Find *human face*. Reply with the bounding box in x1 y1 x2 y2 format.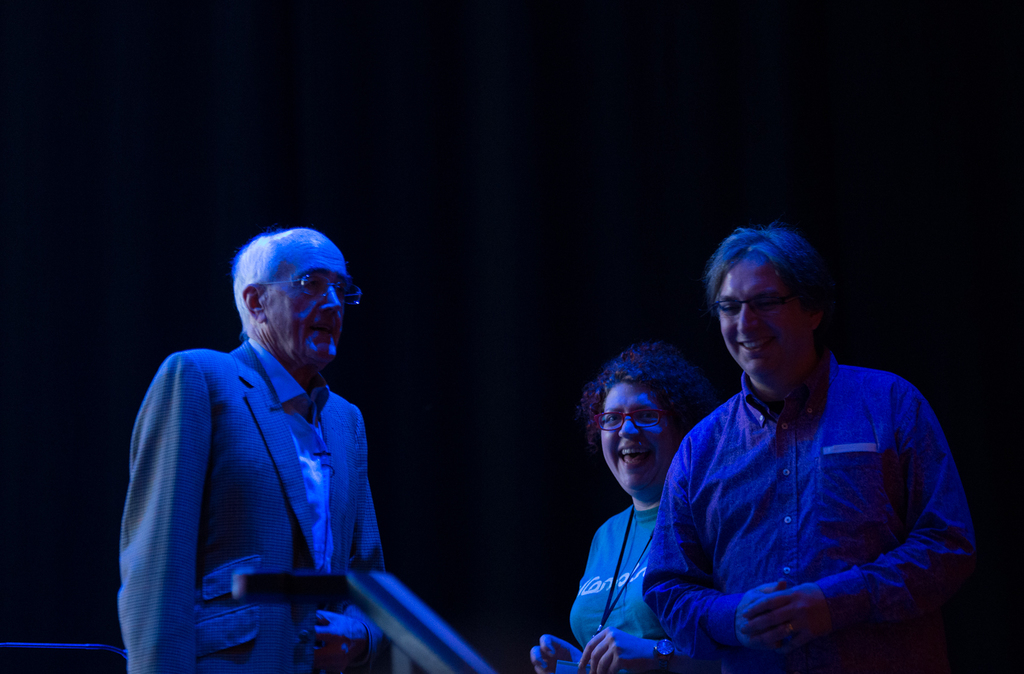
598 380 674 494.
